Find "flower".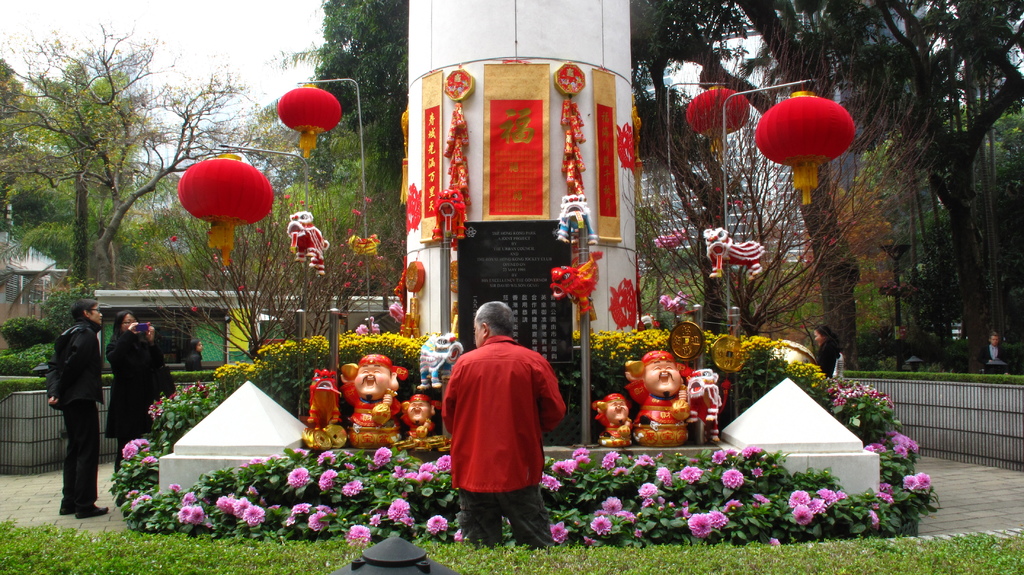
(440,455,451,470).
